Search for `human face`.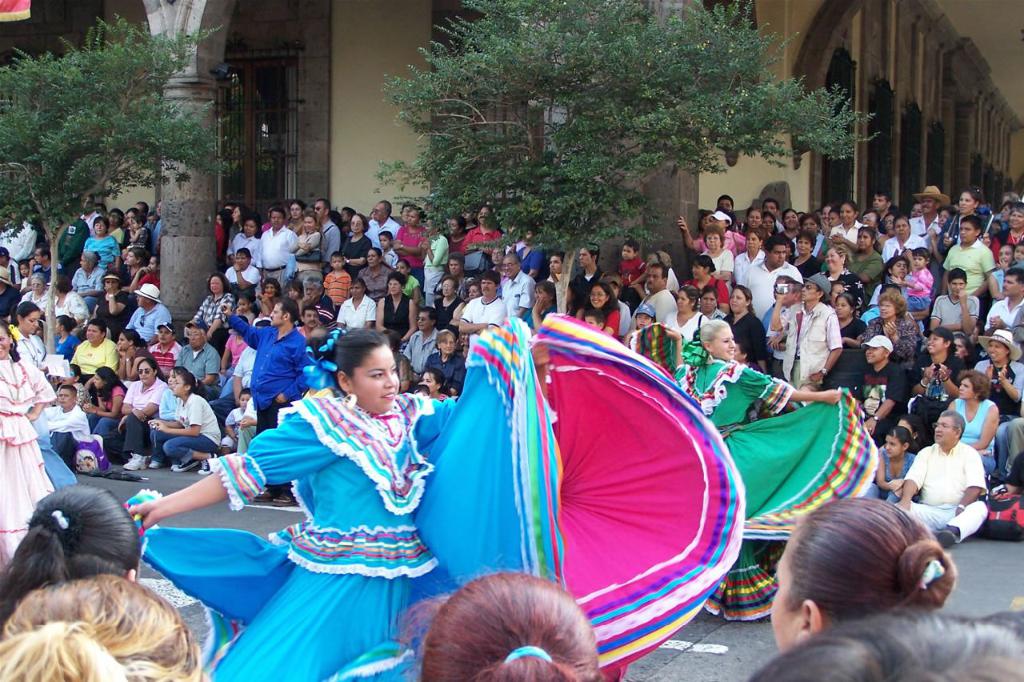
Found at (left=1006, top=208, right=1023, bottom=227).
